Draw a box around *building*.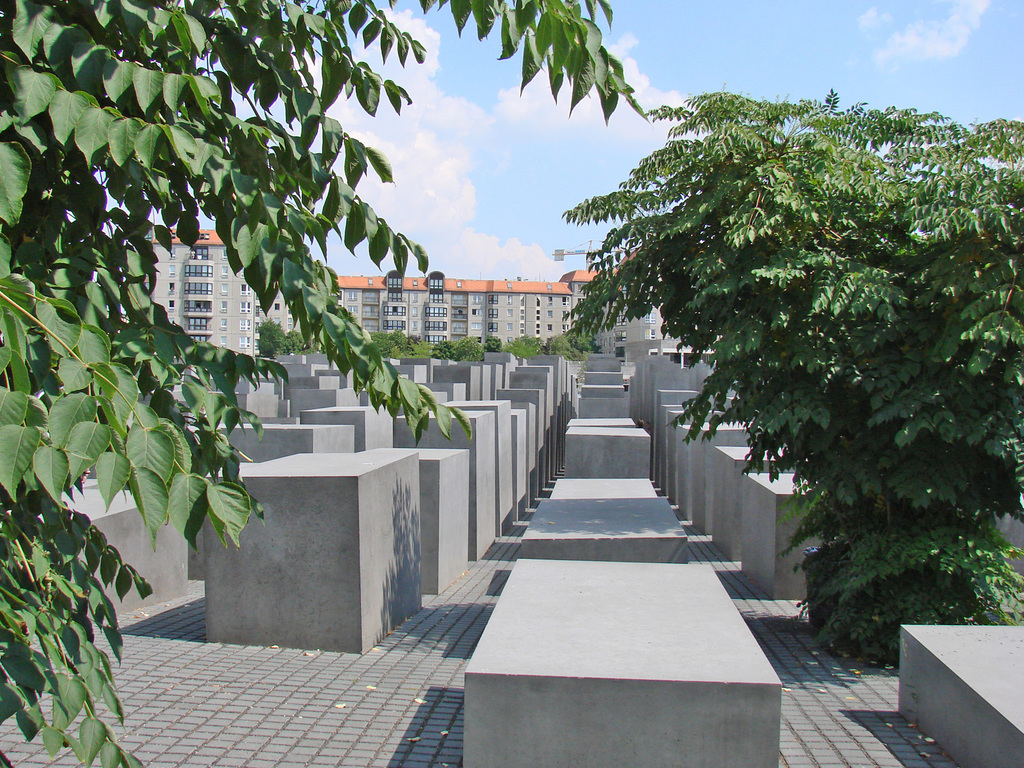
left=102, top=230, right=657, bottom=353.
